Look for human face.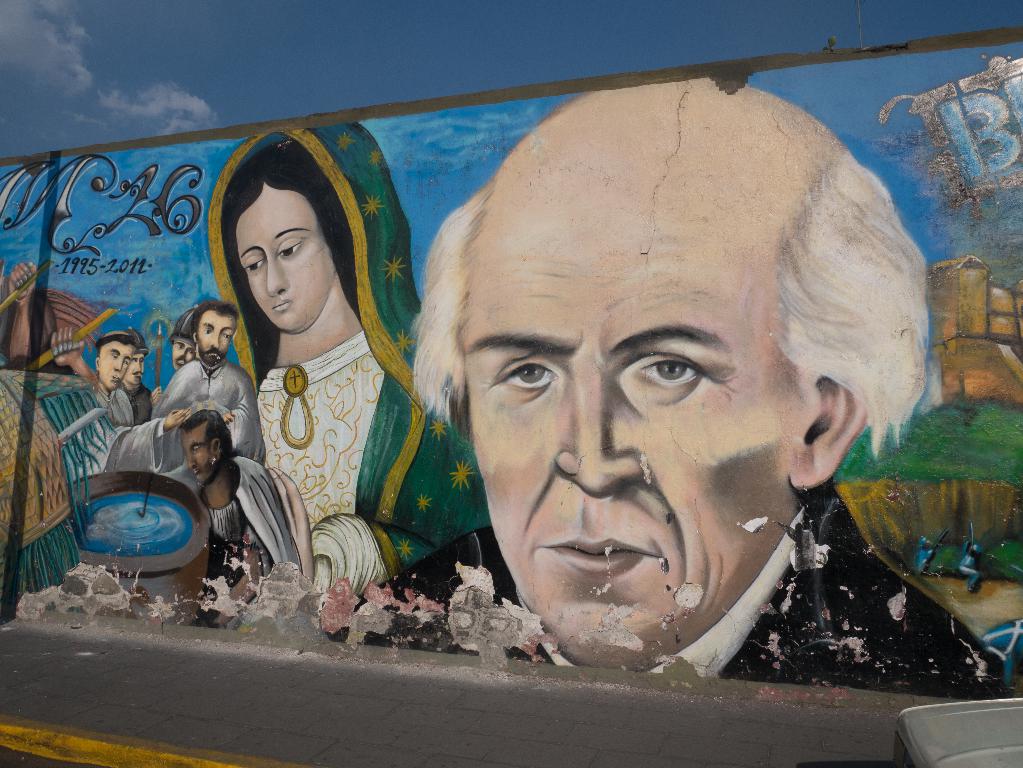
Found: detection(185, 411, 215, 478).
